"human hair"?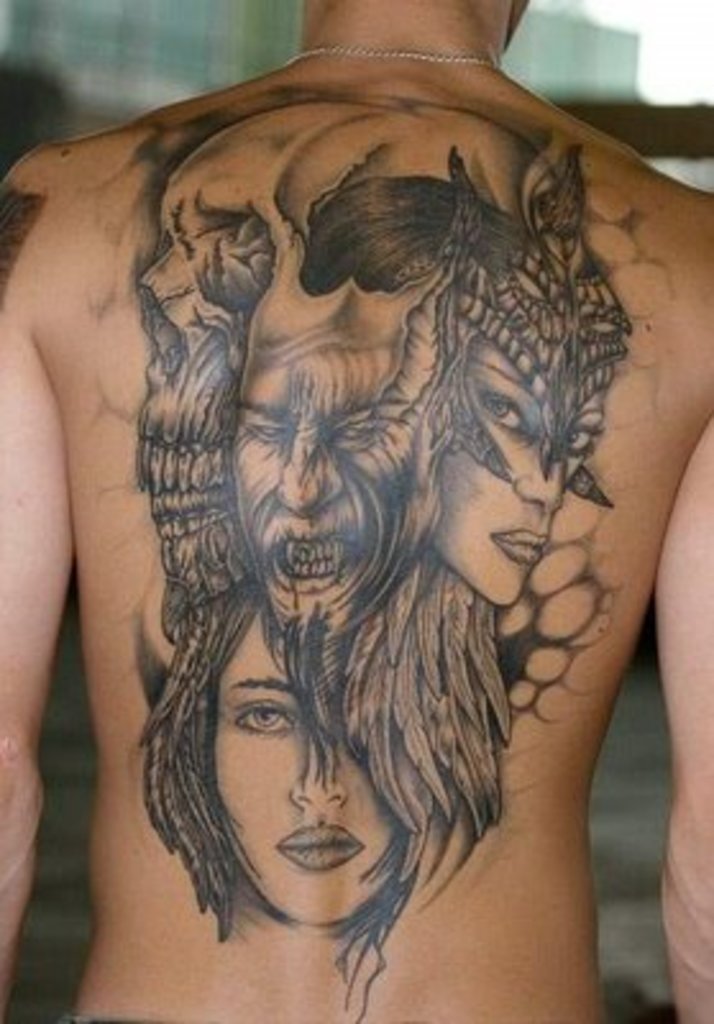
(133,543,420,932)
